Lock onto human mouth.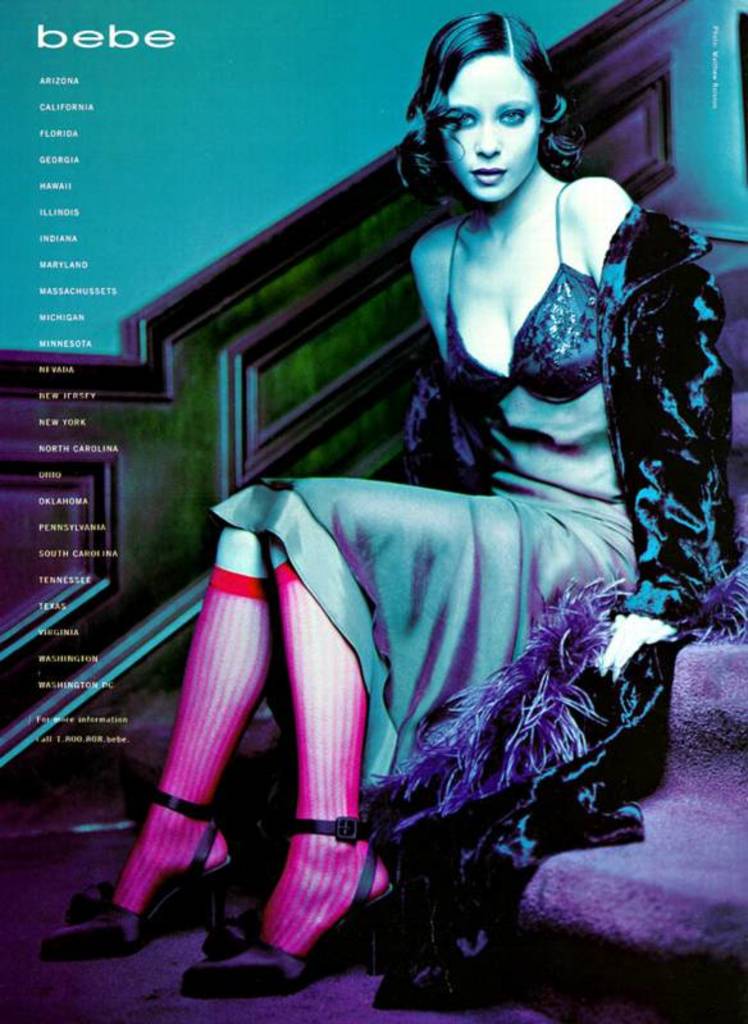
Locked: x1=469, y1=165, x2=506, y2=189.
